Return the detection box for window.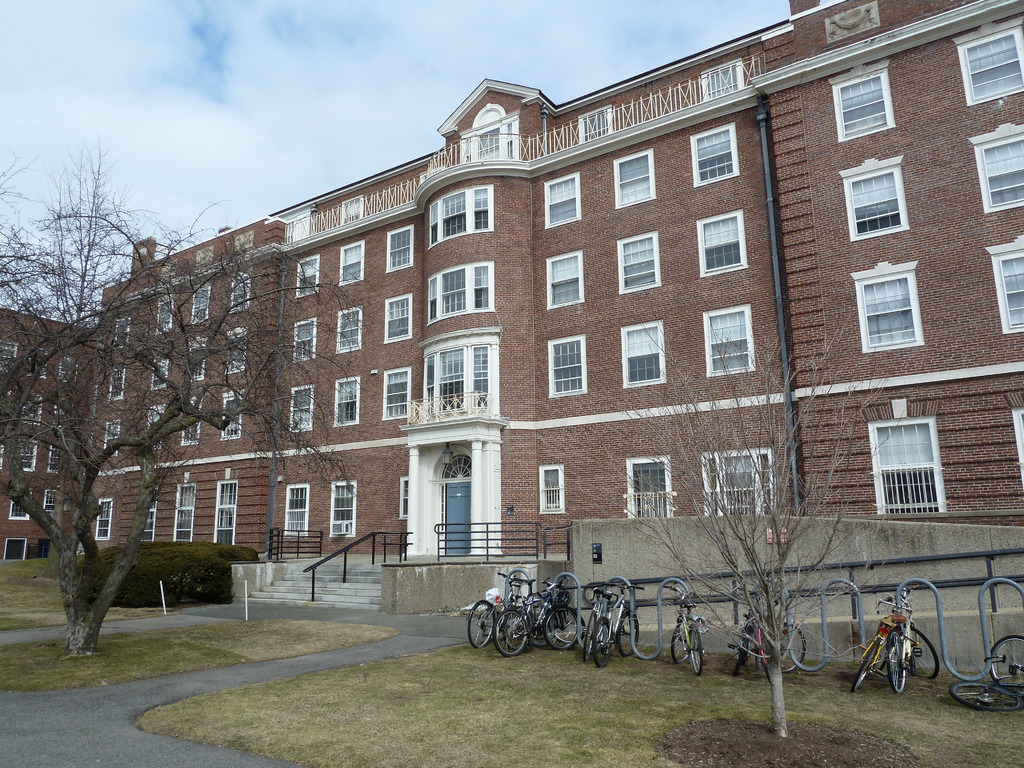
[857, 268, 918, 351].
